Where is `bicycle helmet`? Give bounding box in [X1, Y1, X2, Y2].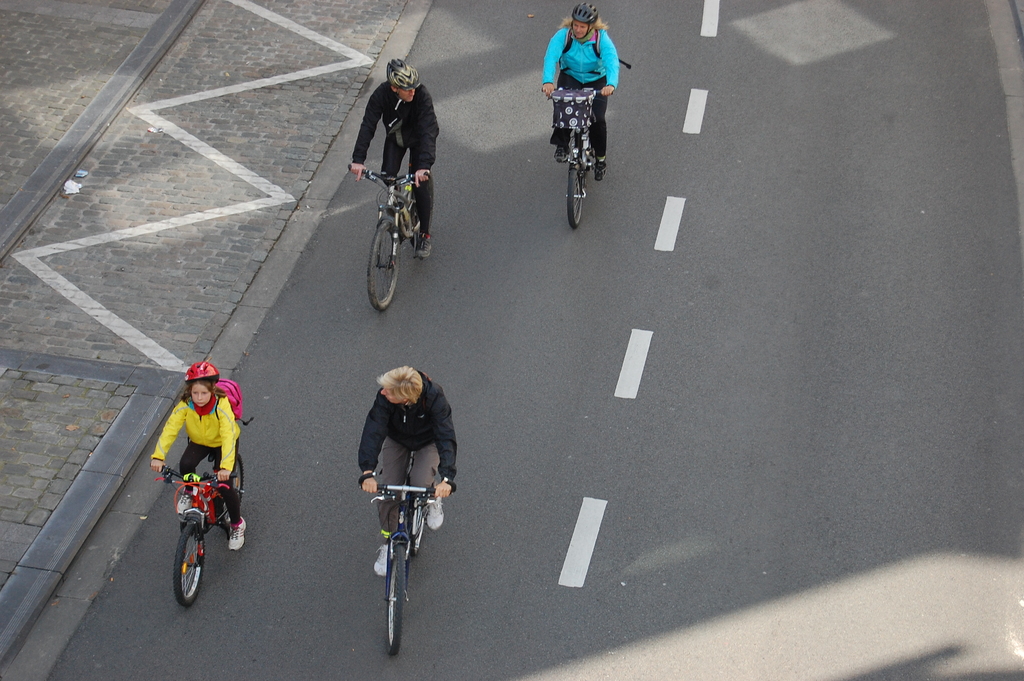
[573, 0, 601, 27].
